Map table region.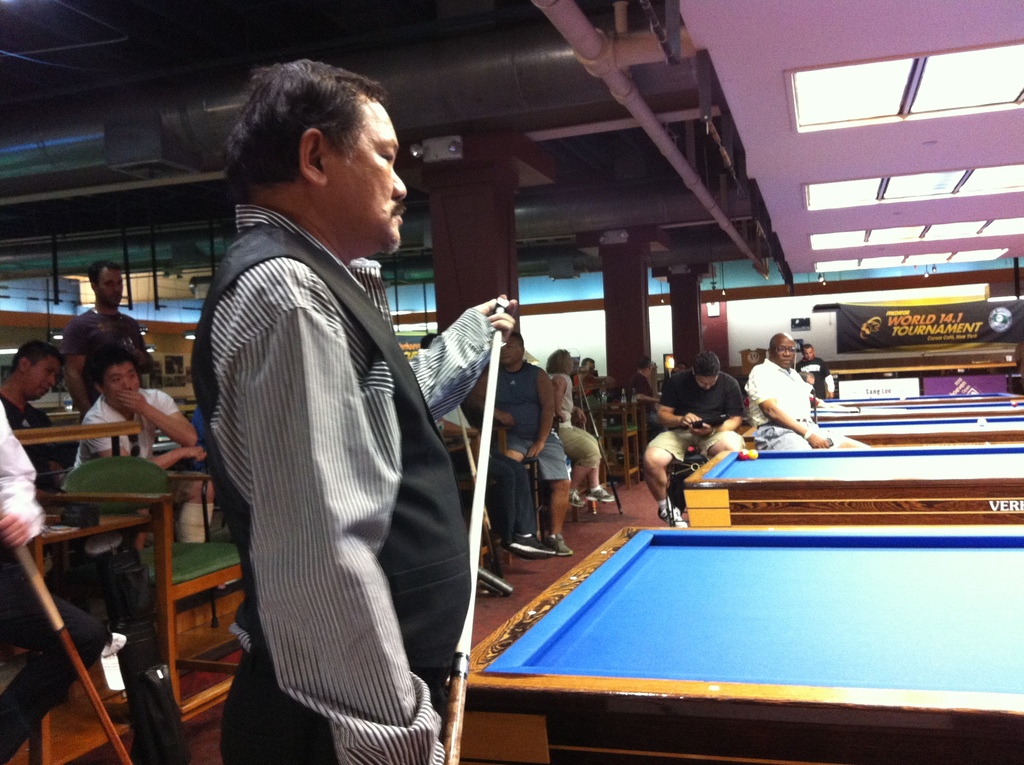
Mapped to x1=430, y1=491, x2=1022, y2=759.
